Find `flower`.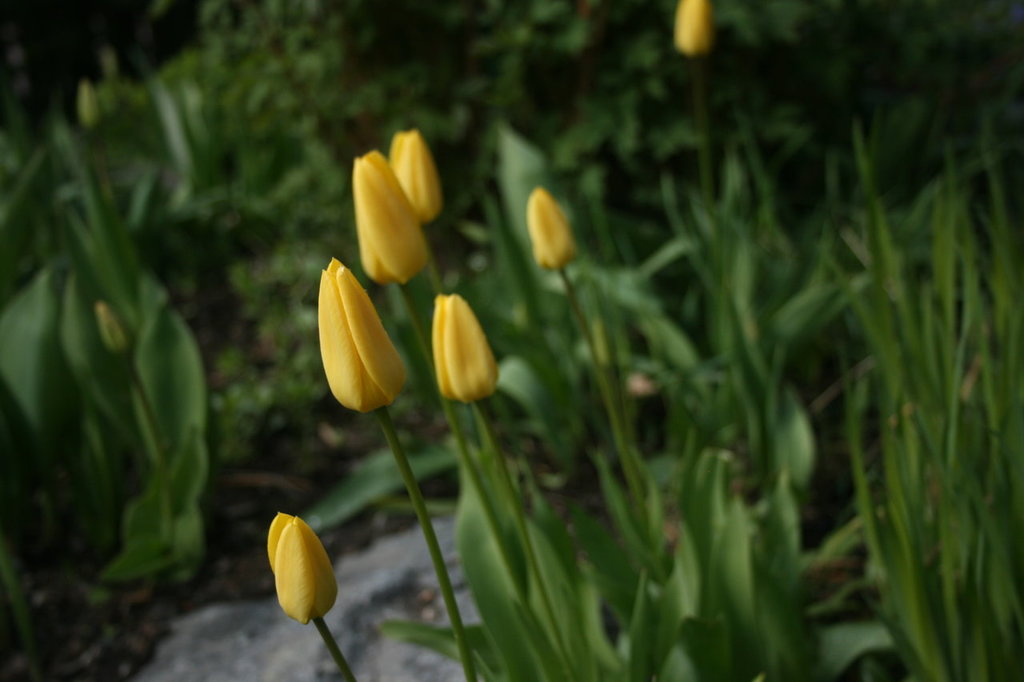
(x1=434, y1=292, x2=510, y2=405).
